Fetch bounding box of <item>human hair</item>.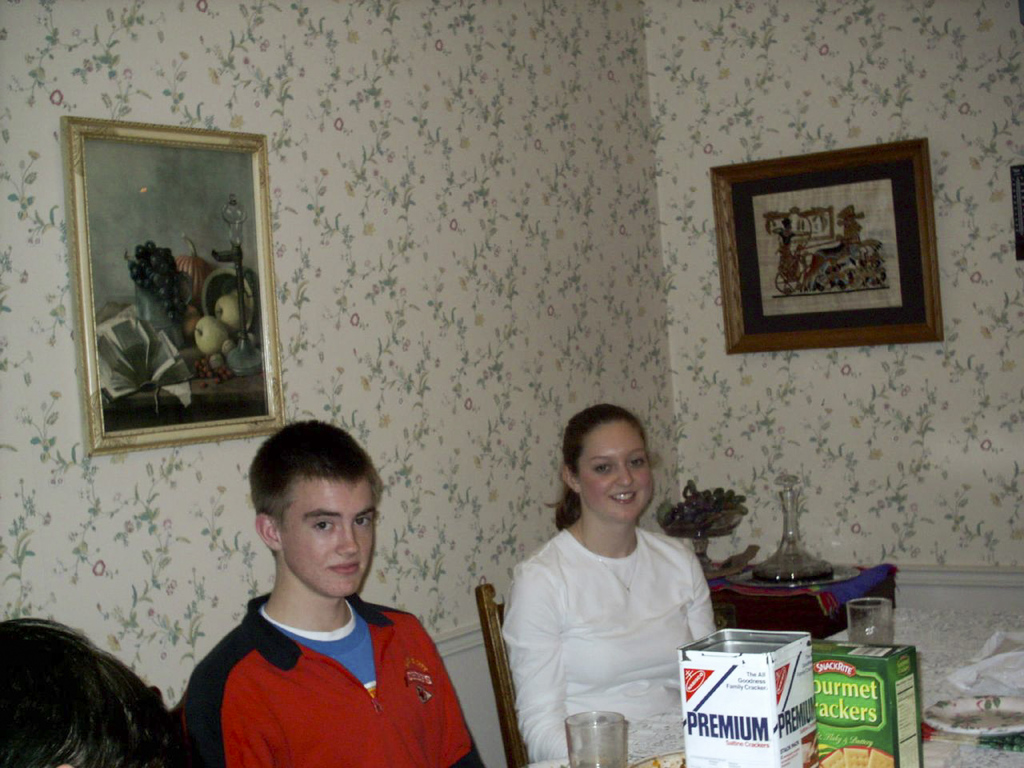
Bbox: region(247, 416, 382, 534).
